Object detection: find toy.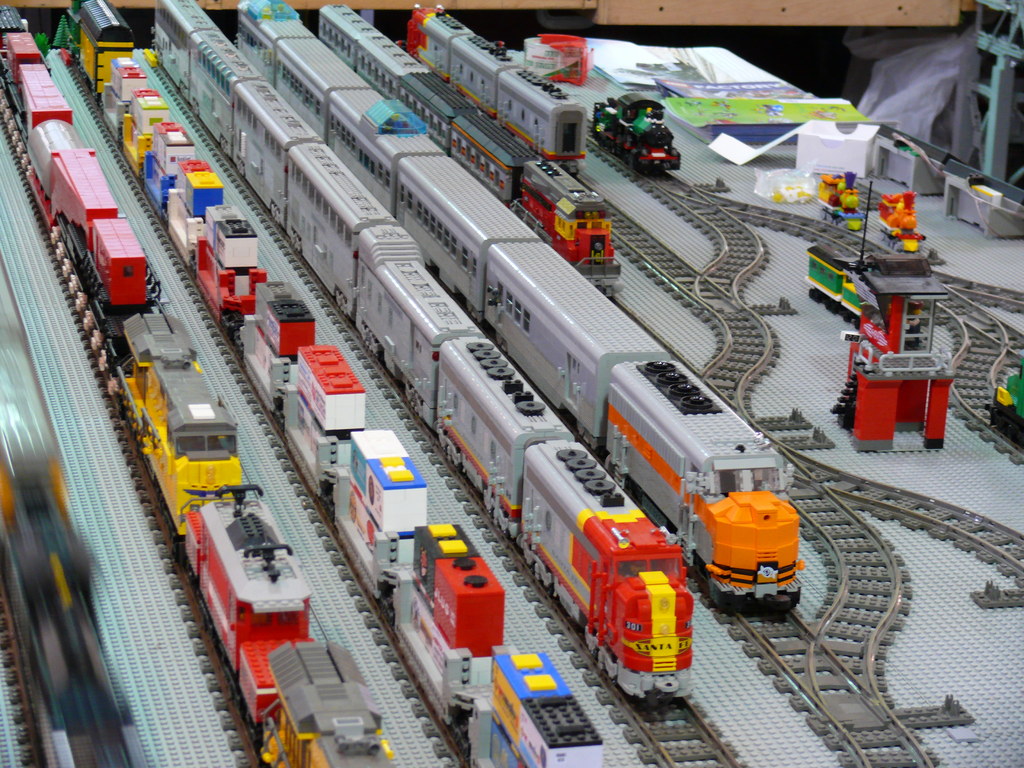
l=598, t=86, r=683, b=171.
